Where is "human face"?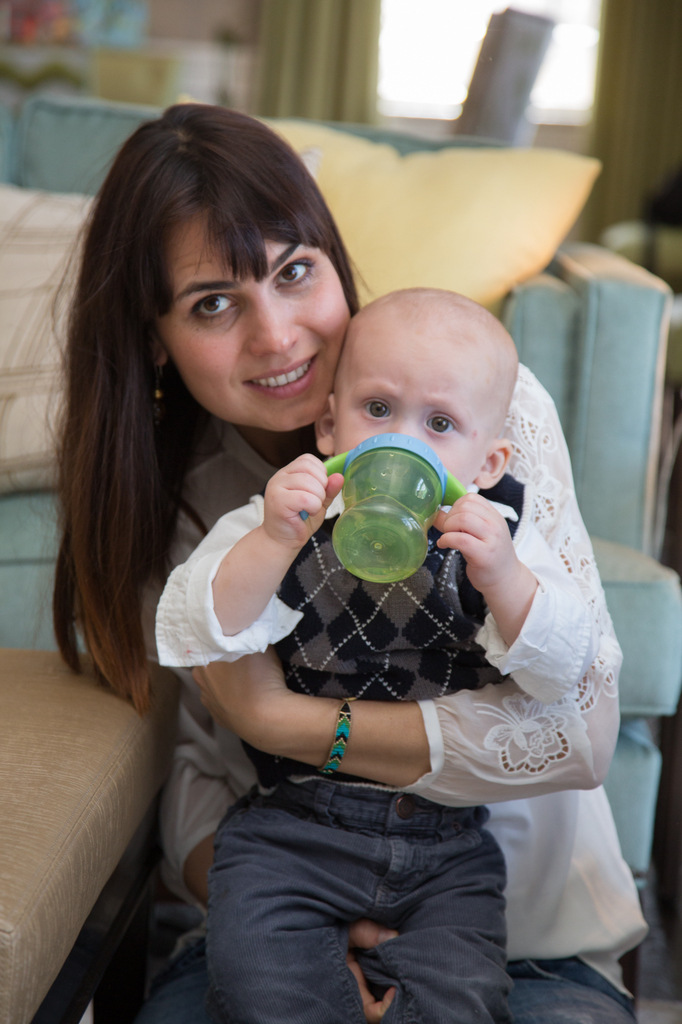
pyautogui.locateOnScreen(151, 202, 353, 430).
